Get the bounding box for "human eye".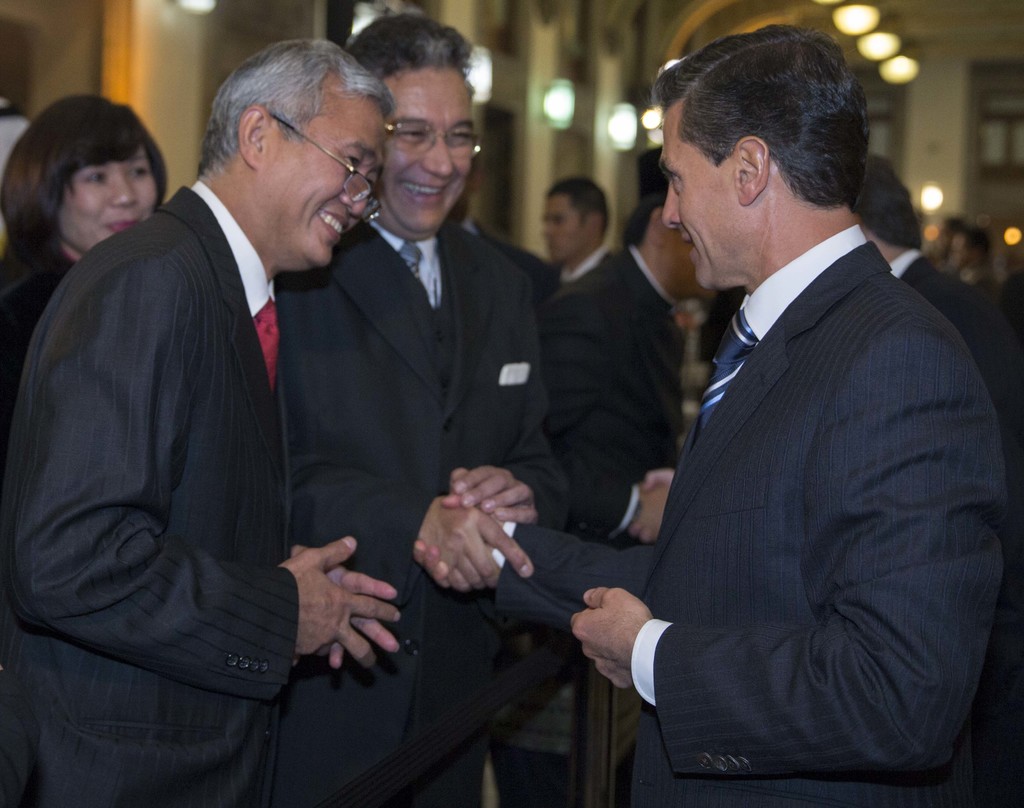
box(122, 164, 154, 184).
